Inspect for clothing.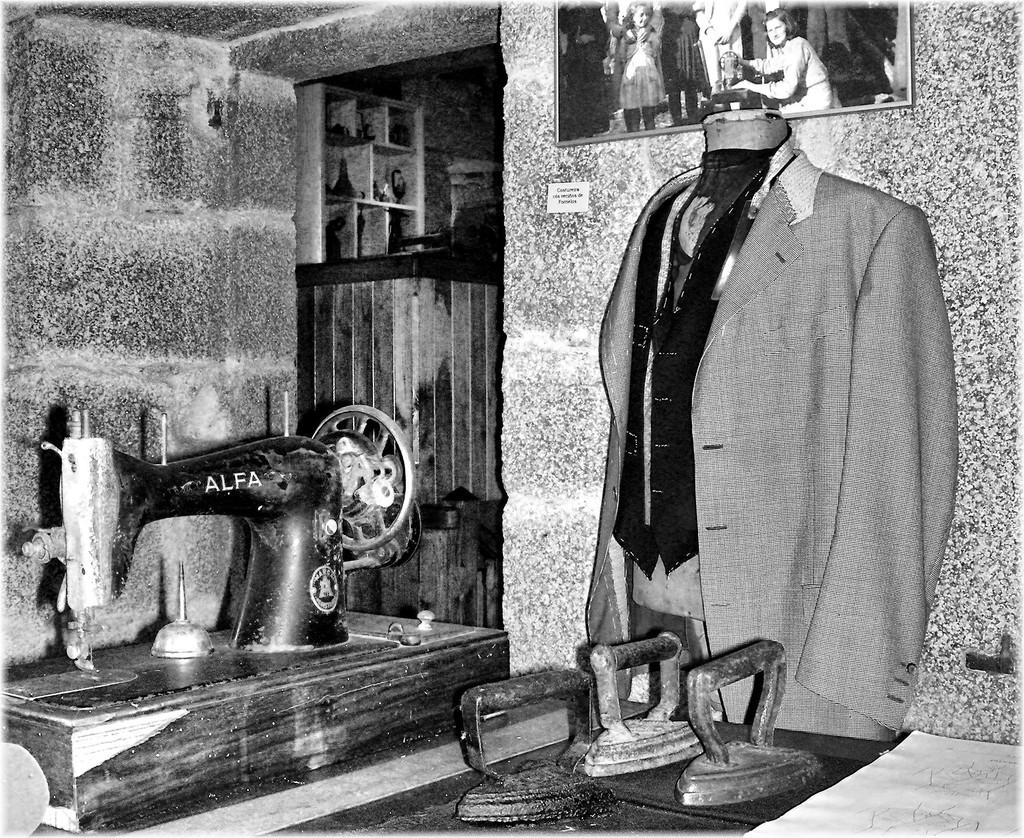
Inspection: left=751, top=35, right=833, bottom=111.
